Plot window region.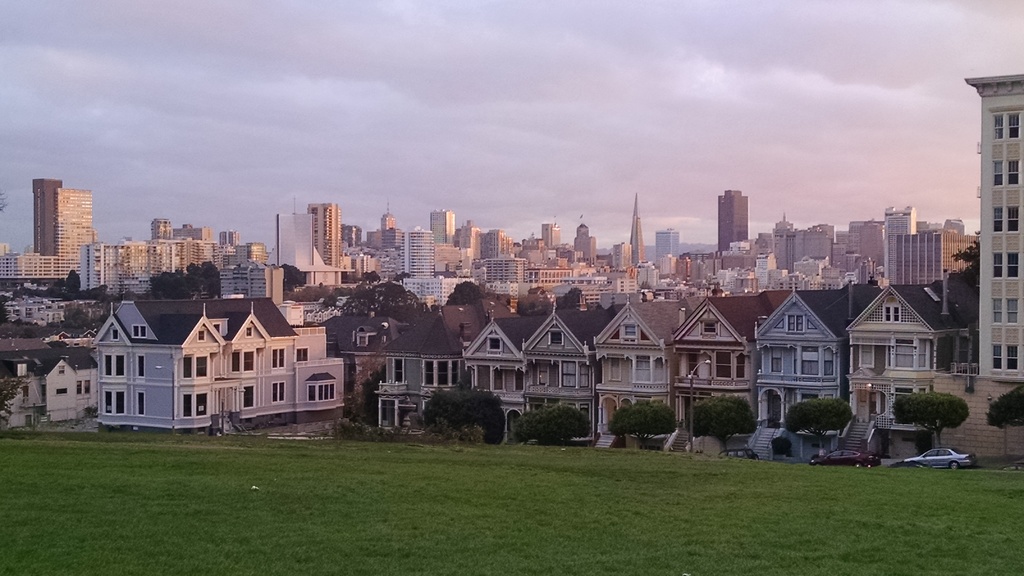
Plotted at rect(136, 390, 147, 417).
